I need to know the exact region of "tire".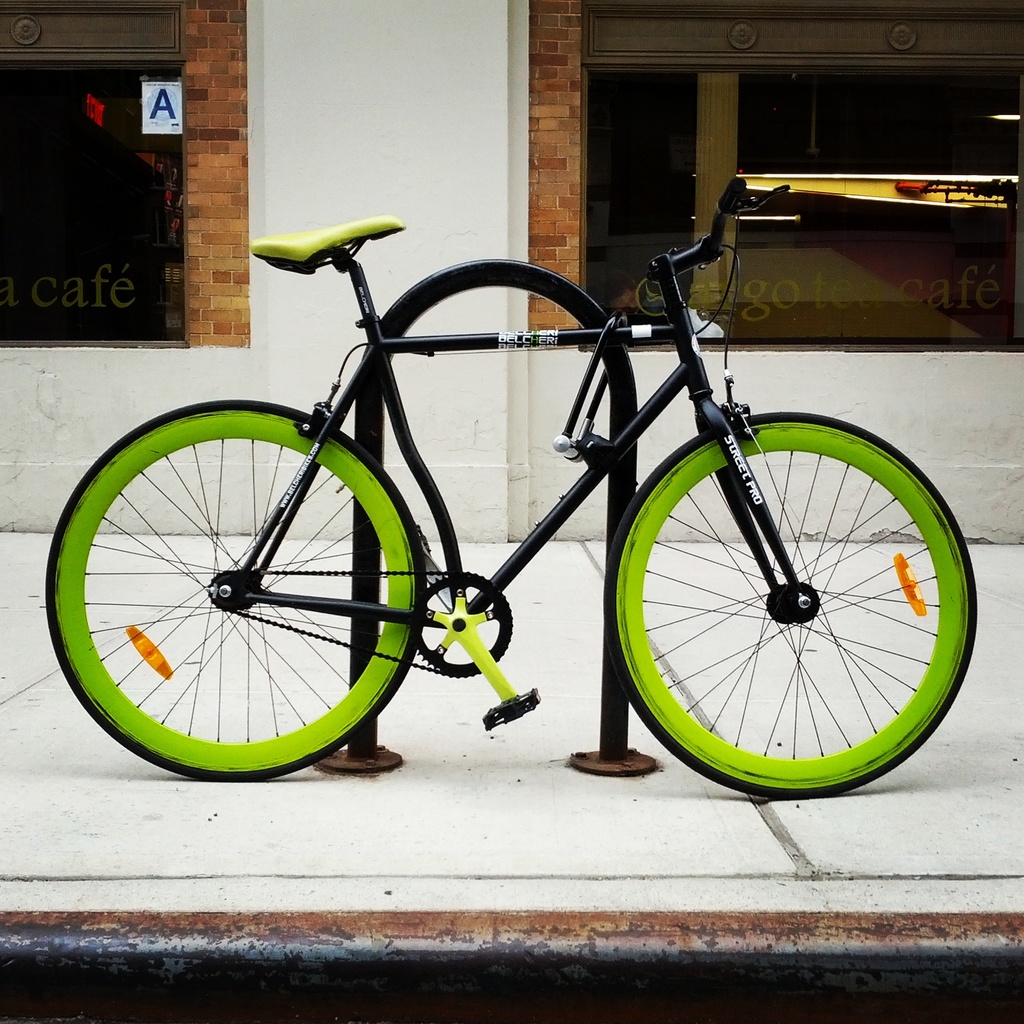
Region: 598, 409, 977, 799.
